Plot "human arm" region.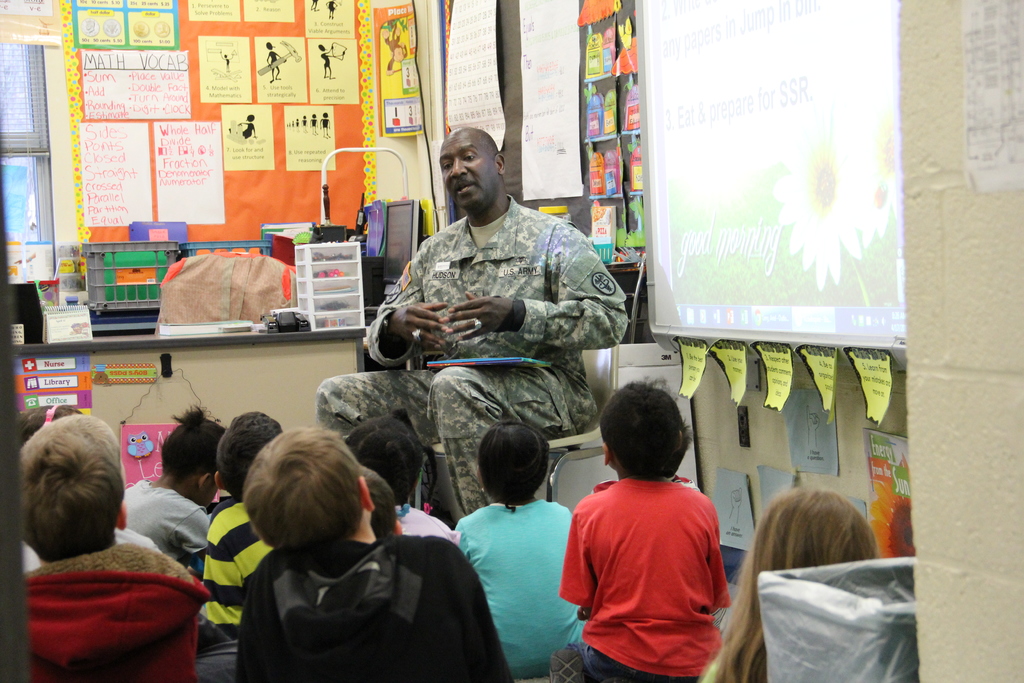
Plotted at region(203, 532, 244, 641).
